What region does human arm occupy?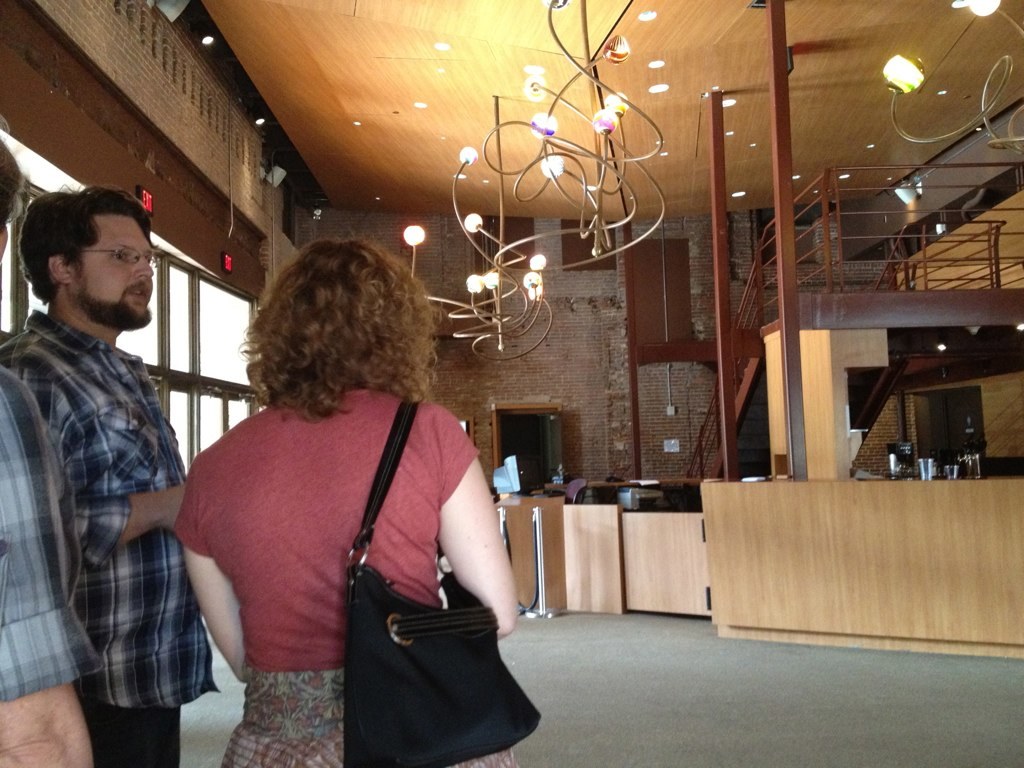
box(421, 431, 522, 681).
